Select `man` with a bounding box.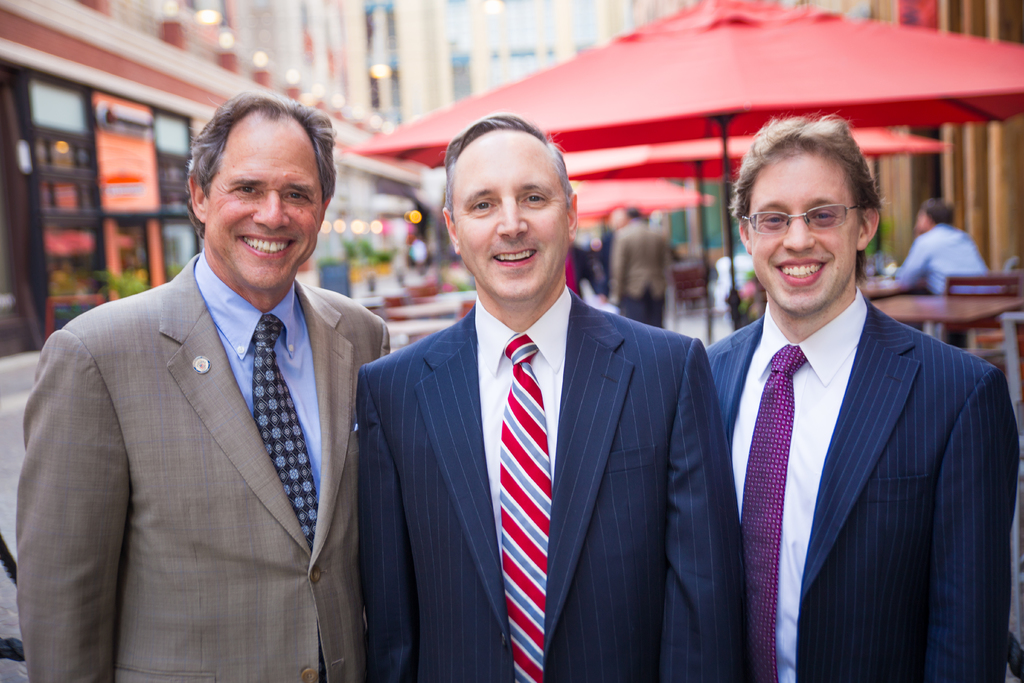
x1=881 y1=199 x2=998 y2=295.
